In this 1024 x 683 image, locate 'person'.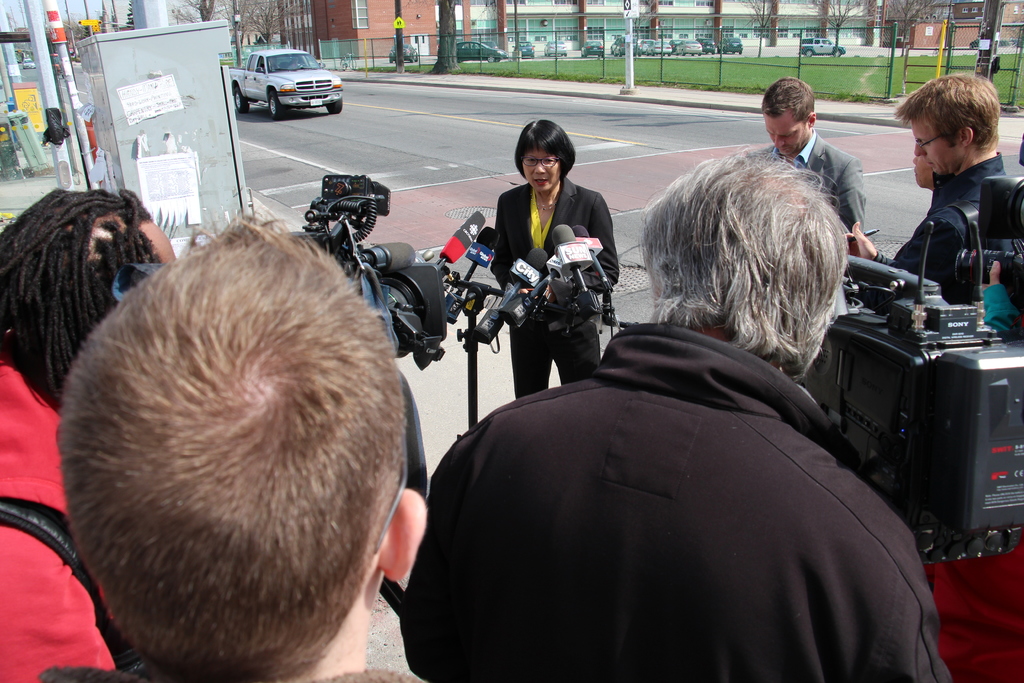
Bounding box: 400:147:951:682.
